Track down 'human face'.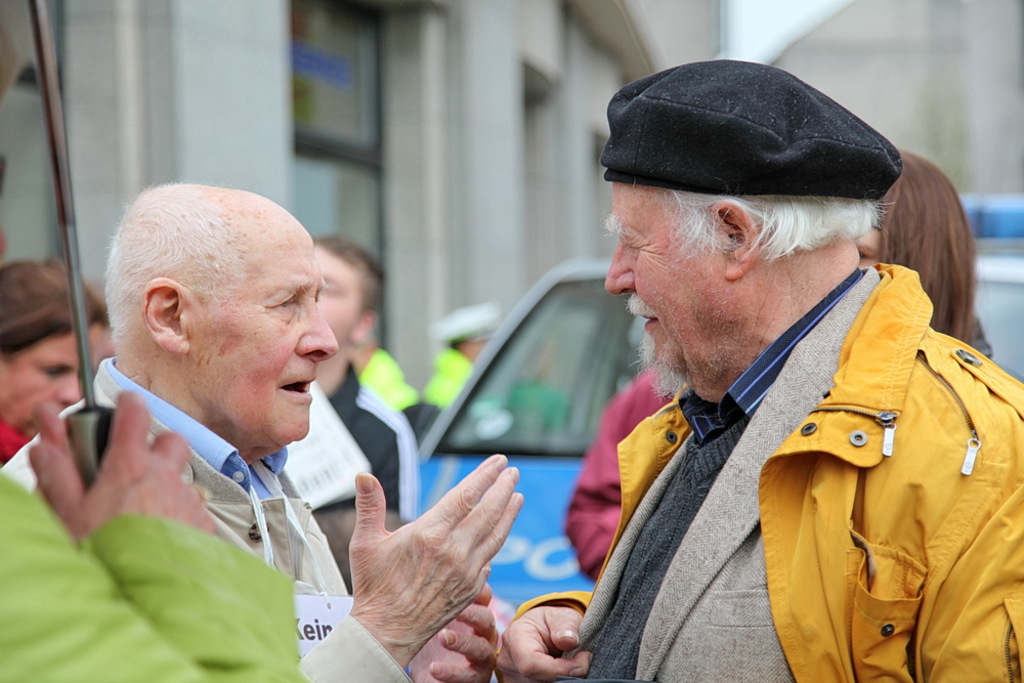
Tracked to (left=315, top=251, right=364, bottom=341).
